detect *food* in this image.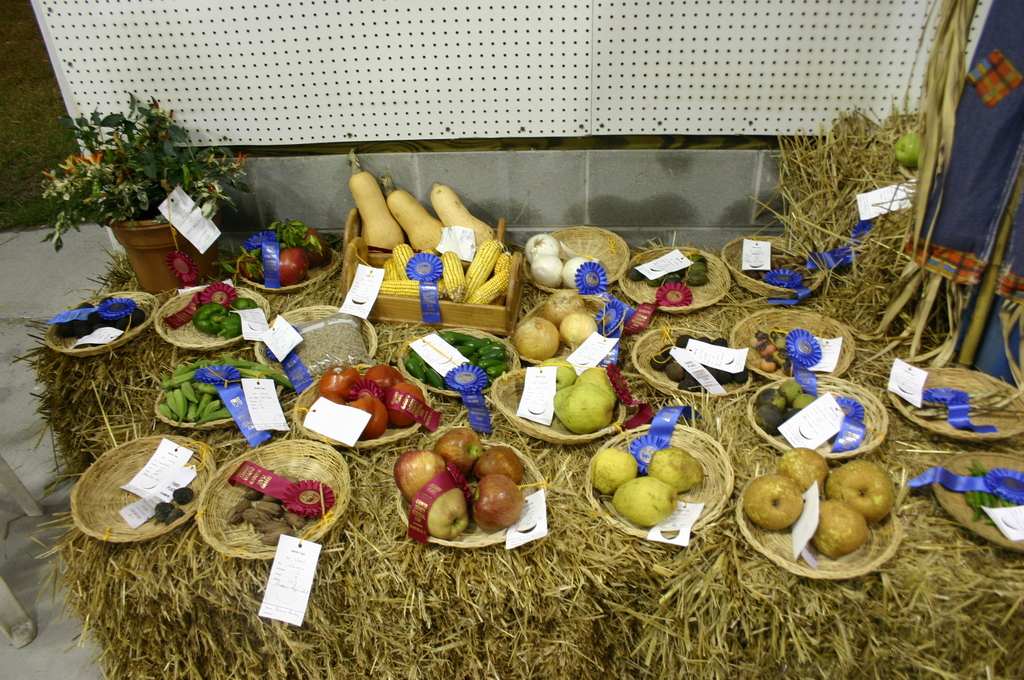
Detection: rect(154, 501, 189, 528).
